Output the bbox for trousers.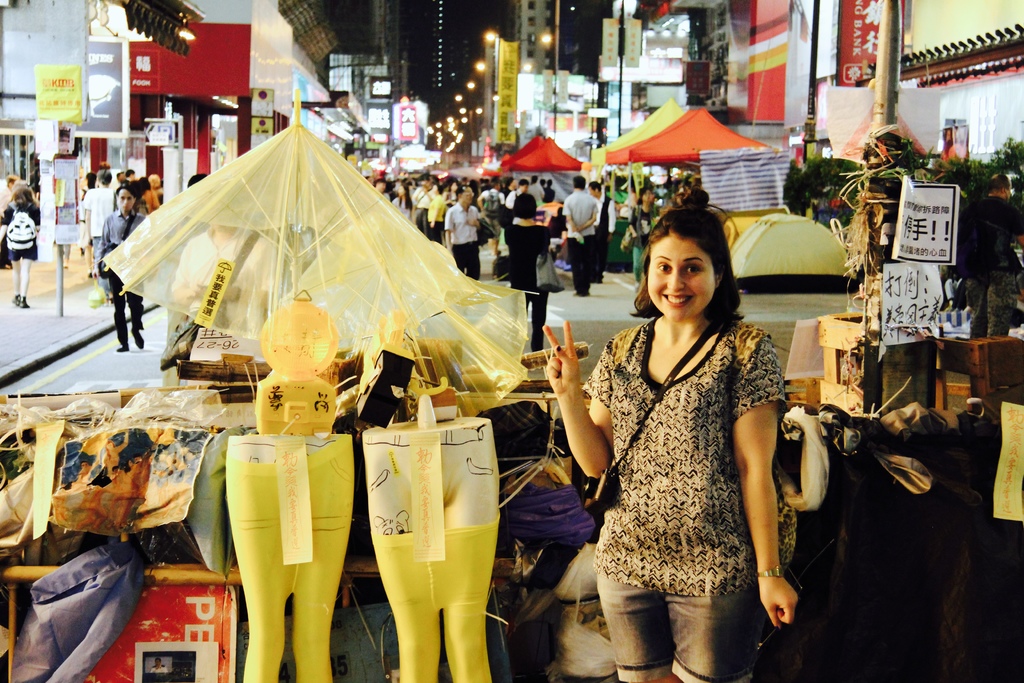
593,235,609,286.
